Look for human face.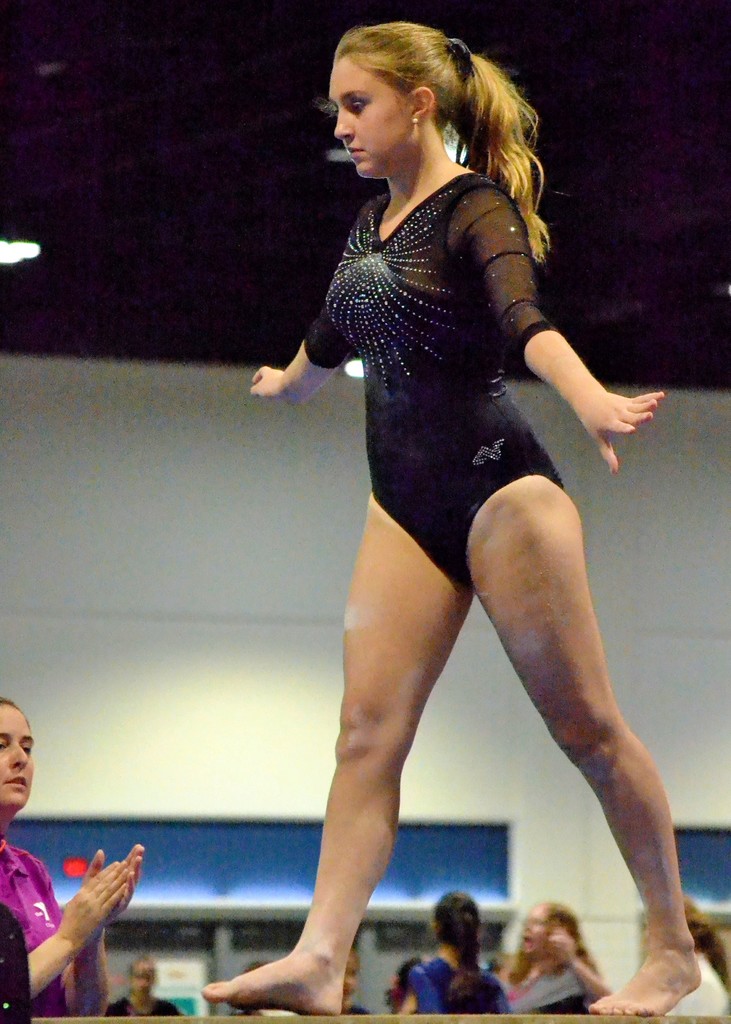
Found: l=334, t=54, r=415, b=180.
